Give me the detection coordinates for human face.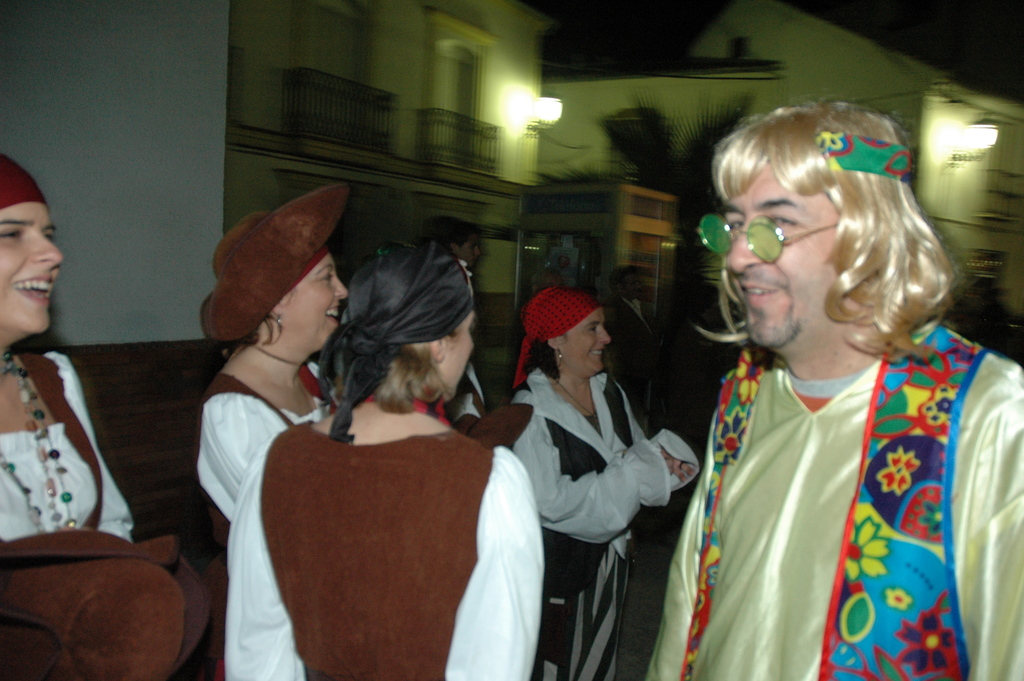
bbox(0, 200, 64, 334).
